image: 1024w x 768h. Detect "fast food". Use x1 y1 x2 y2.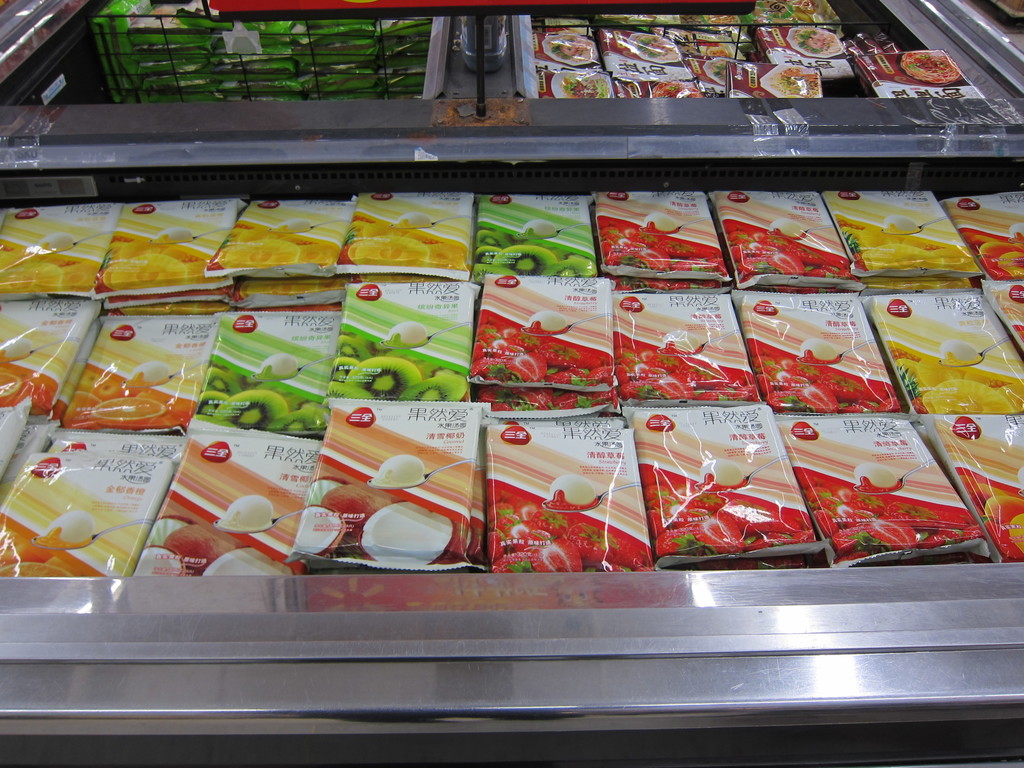
328 198 460 264.
